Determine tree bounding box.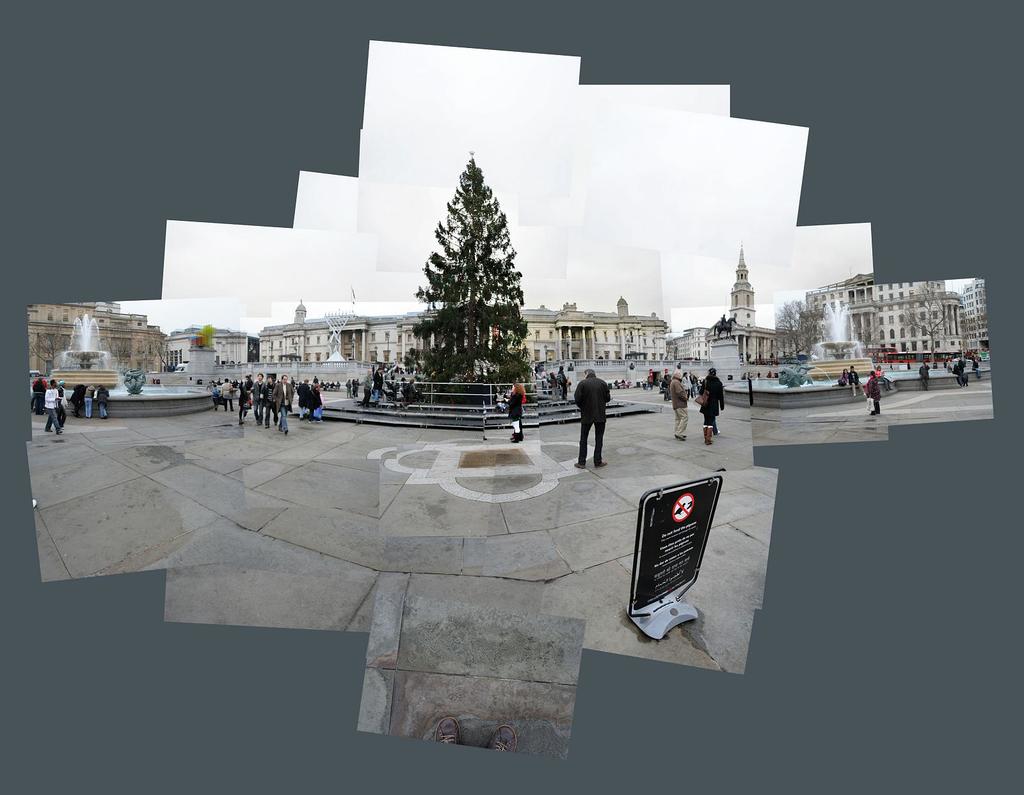
Determined: select_region(769, 295, 826, 358).
